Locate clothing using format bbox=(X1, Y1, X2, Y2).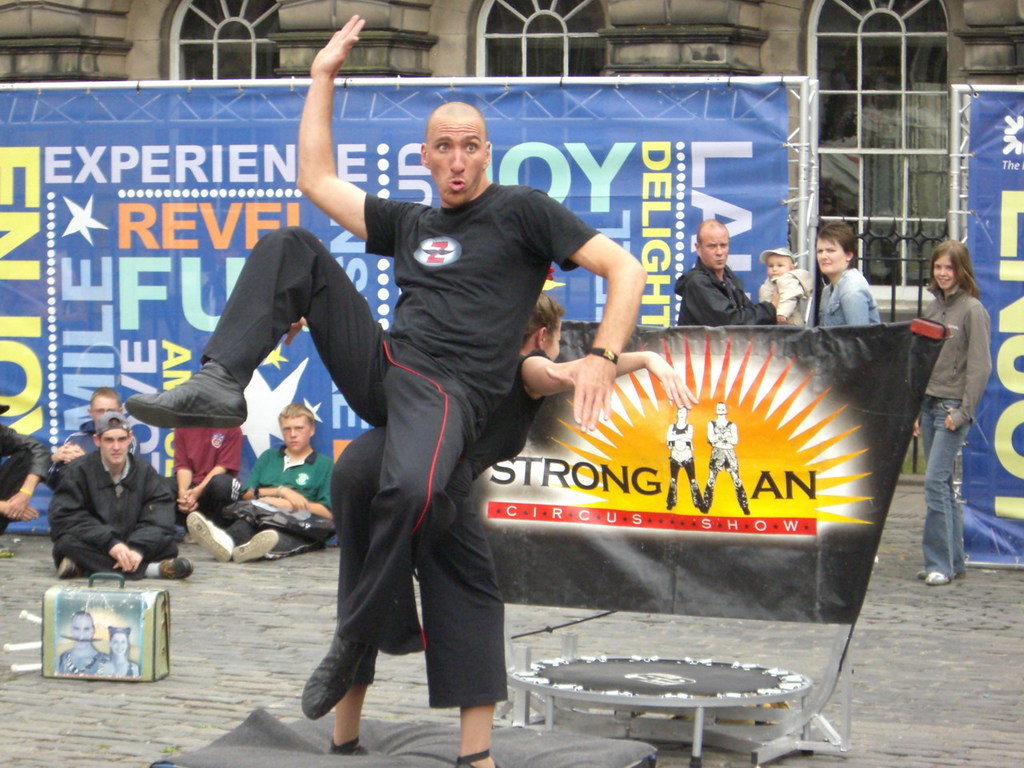
bbox=(917, 285, 986, 599).
